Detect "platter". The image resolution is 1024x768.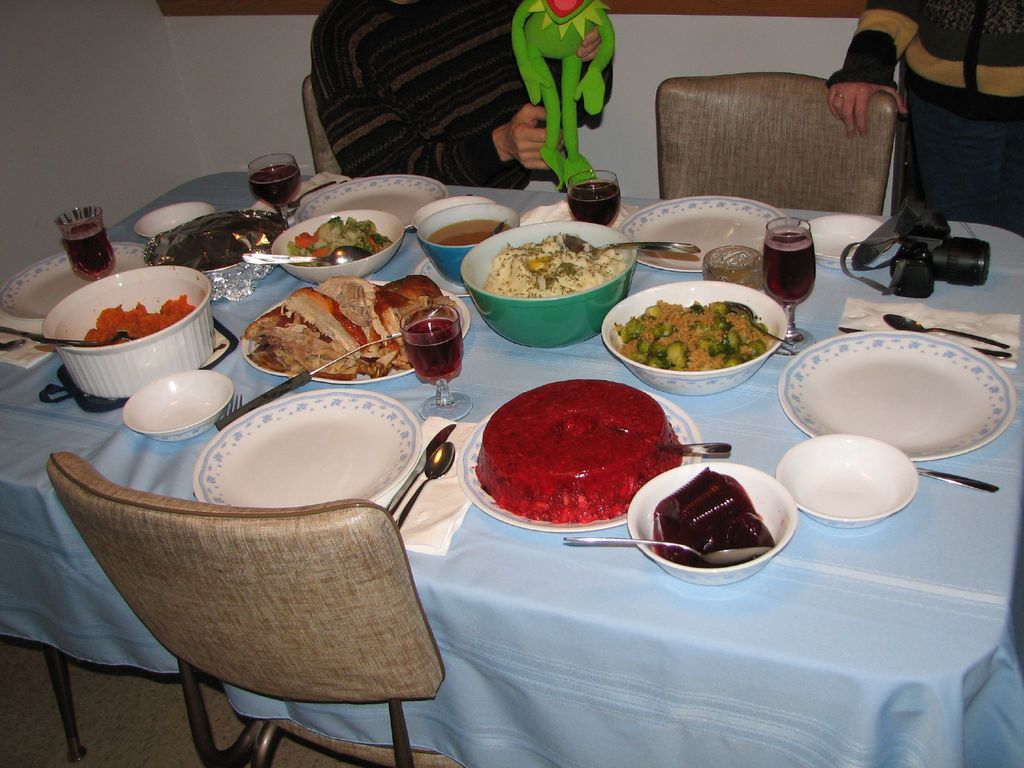
(x1=778, y1=330, x2=1018, y2=465).
